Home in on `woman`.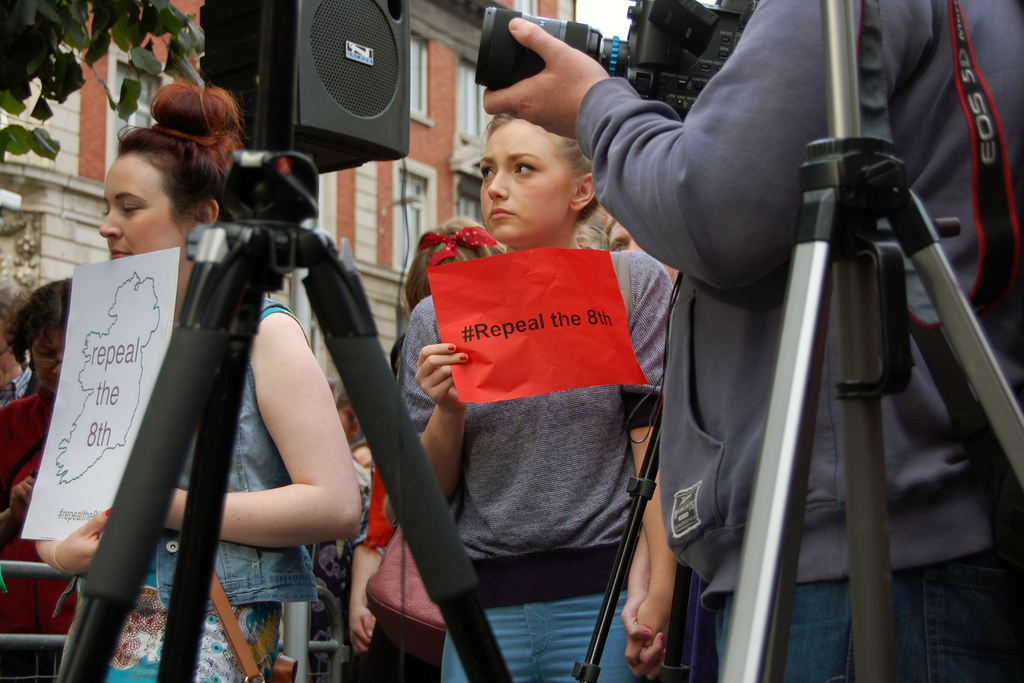
Homed in at (x1=391, y1=95, x2=674, y2=632).
